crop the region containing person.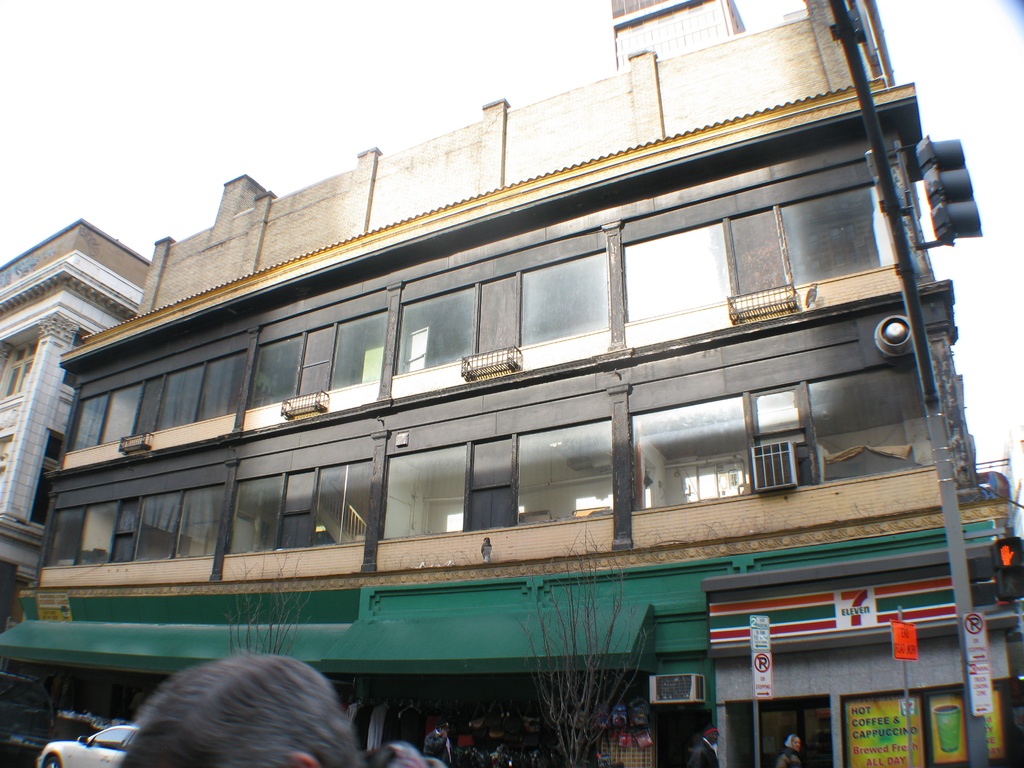
Crop region: (x1=769, y1=733, x2=803, y2=767).
